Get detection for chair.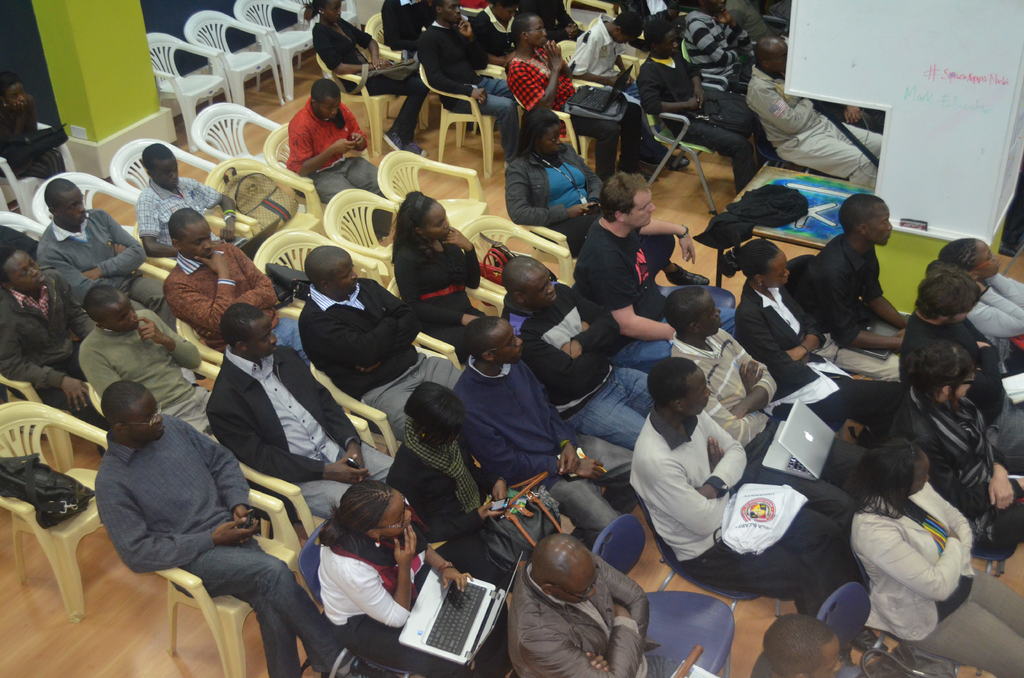
Detection: 282, 0, 364, 34.
